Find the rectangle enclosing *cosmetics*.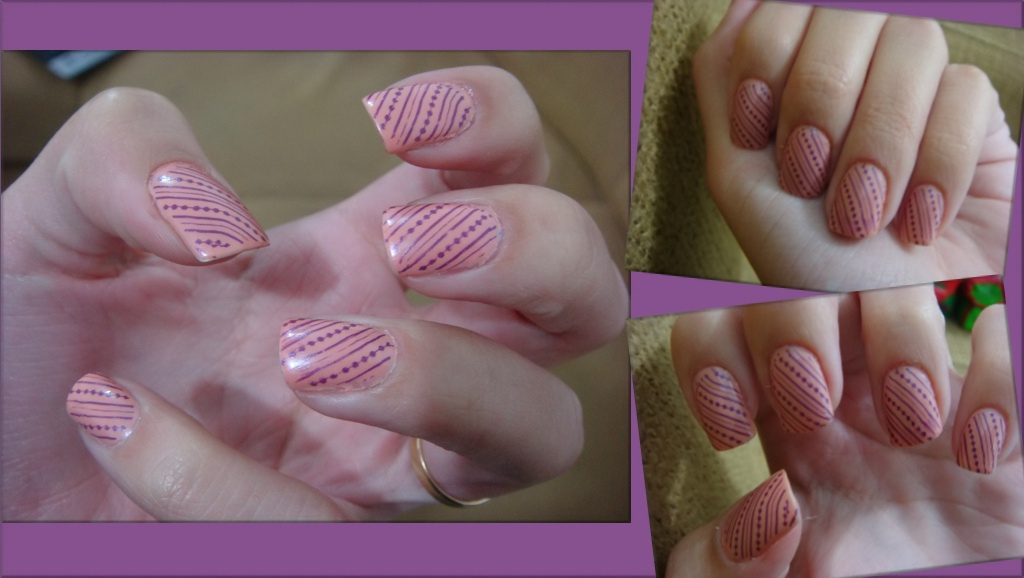
(left=769, top=350, right=831, bottom=443).
